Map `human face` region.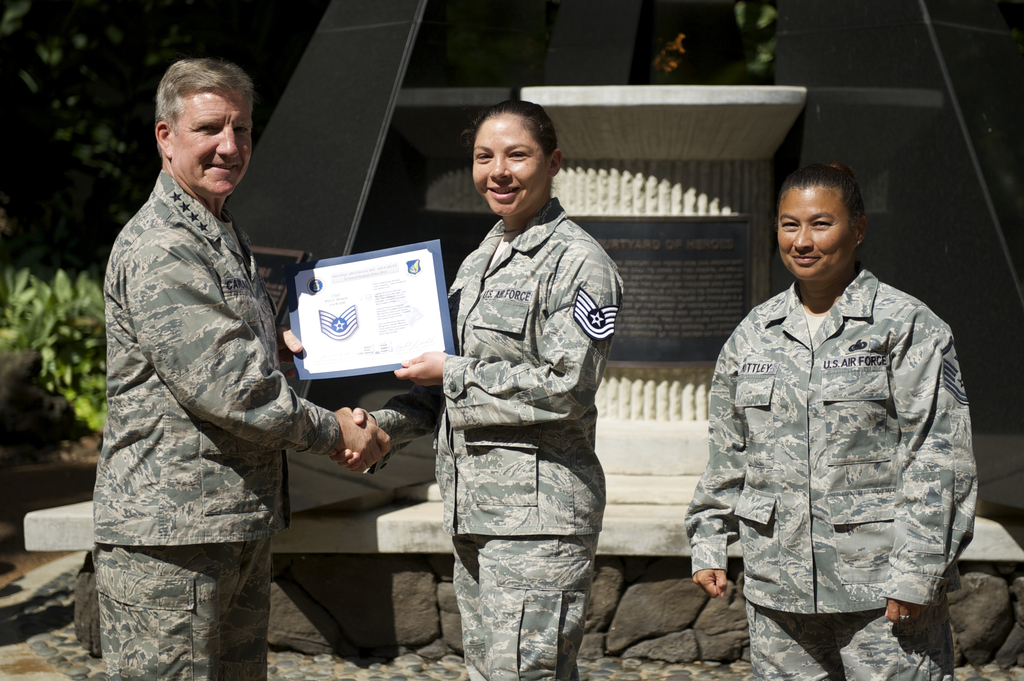
Mapped to <region>172, 88, 253, 198</region>.
